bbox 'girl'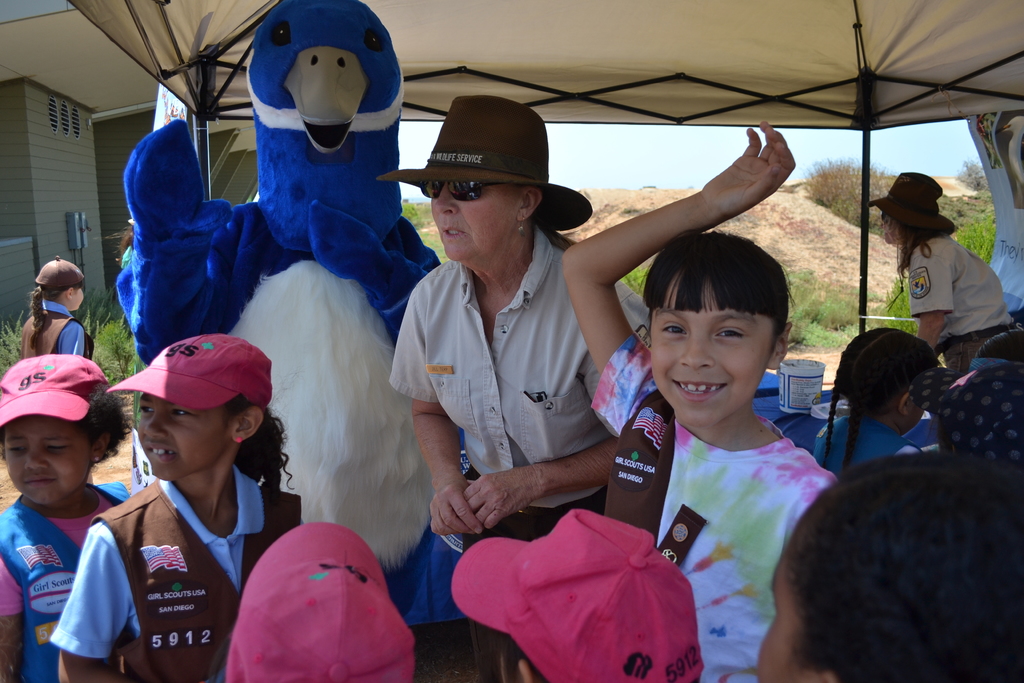
0, 352, 131, 682
